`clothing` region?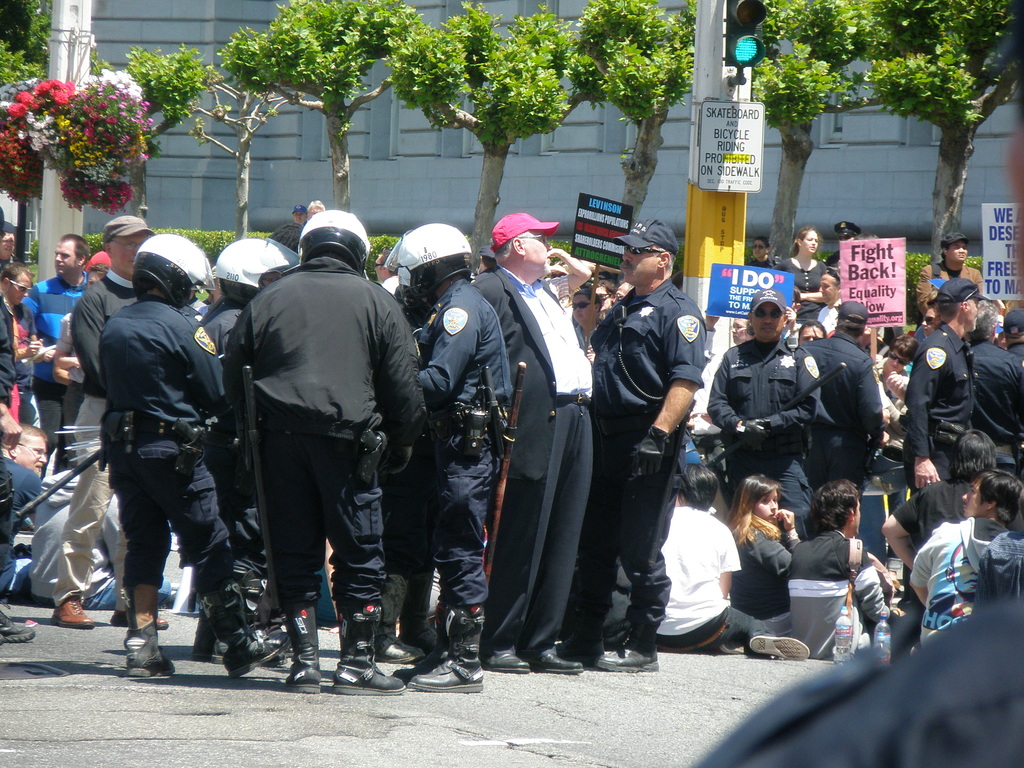
crop(0, 461, 35, 600)
